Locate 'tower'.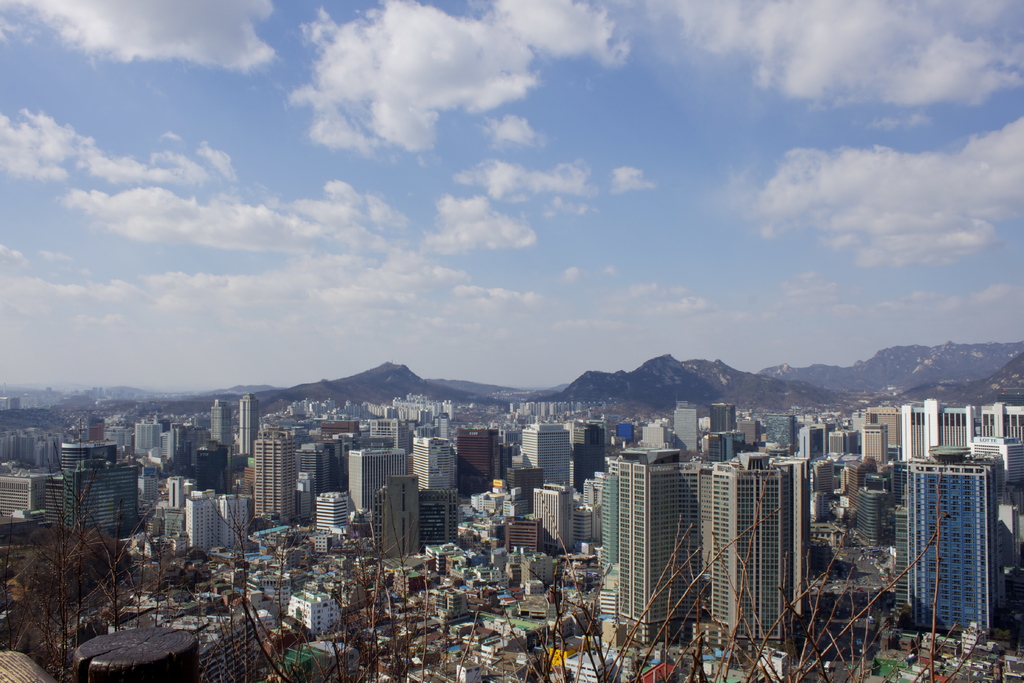
Bounding box: select_region(207, 394, 236, 472).
